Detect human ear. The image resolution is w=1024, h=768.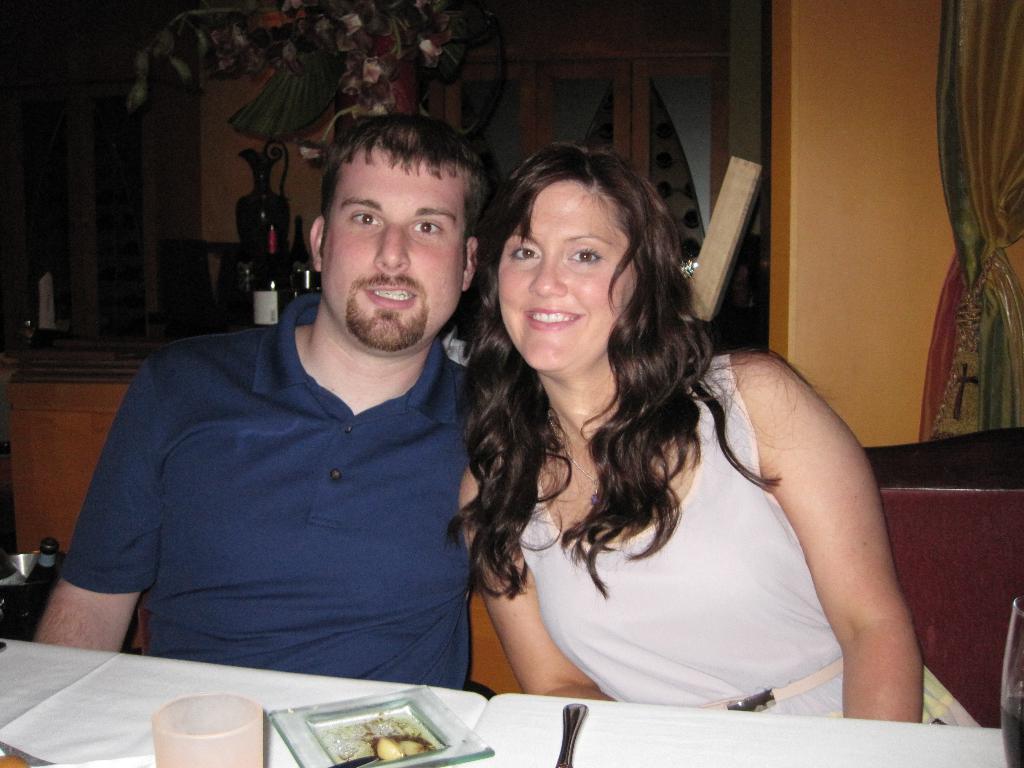
<region>463, 237, 477, 291</region>.
